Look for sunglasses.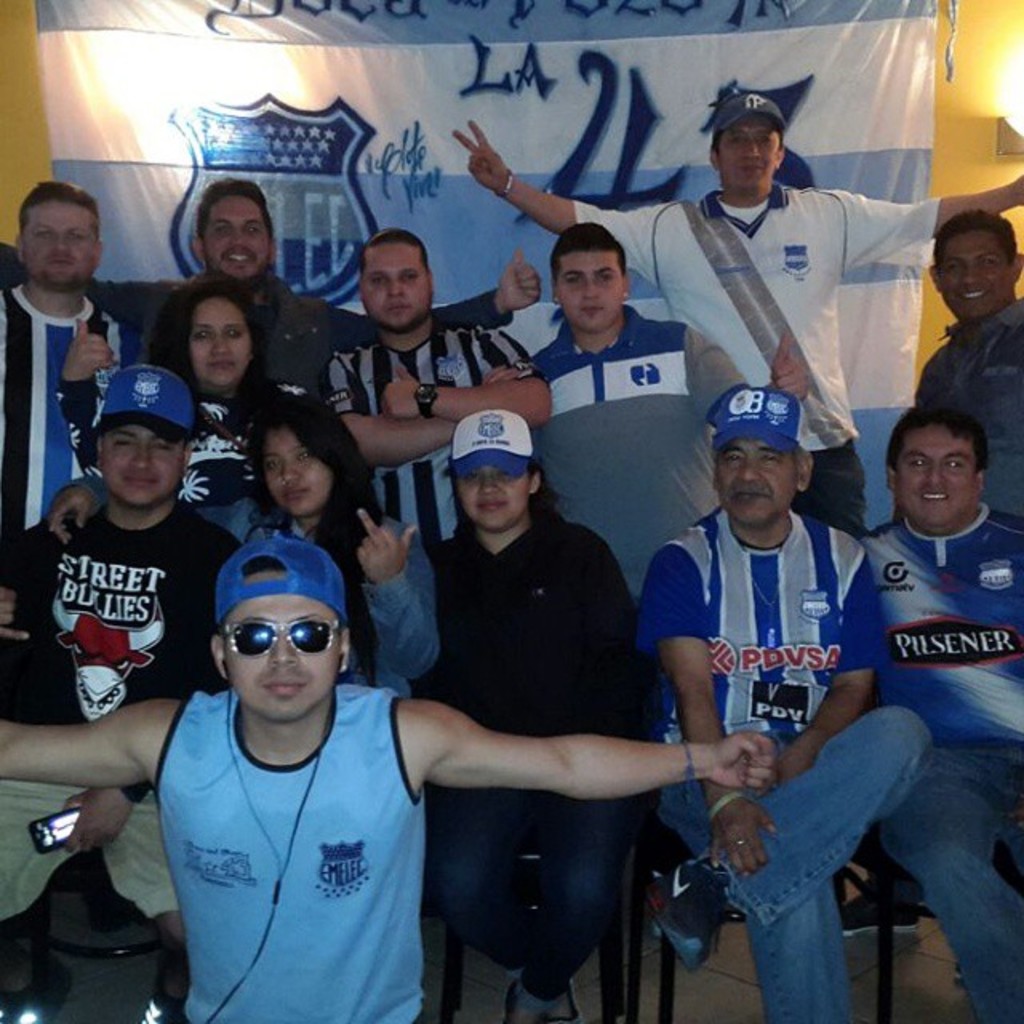
Found: box=[229, 616, 346, 654].
